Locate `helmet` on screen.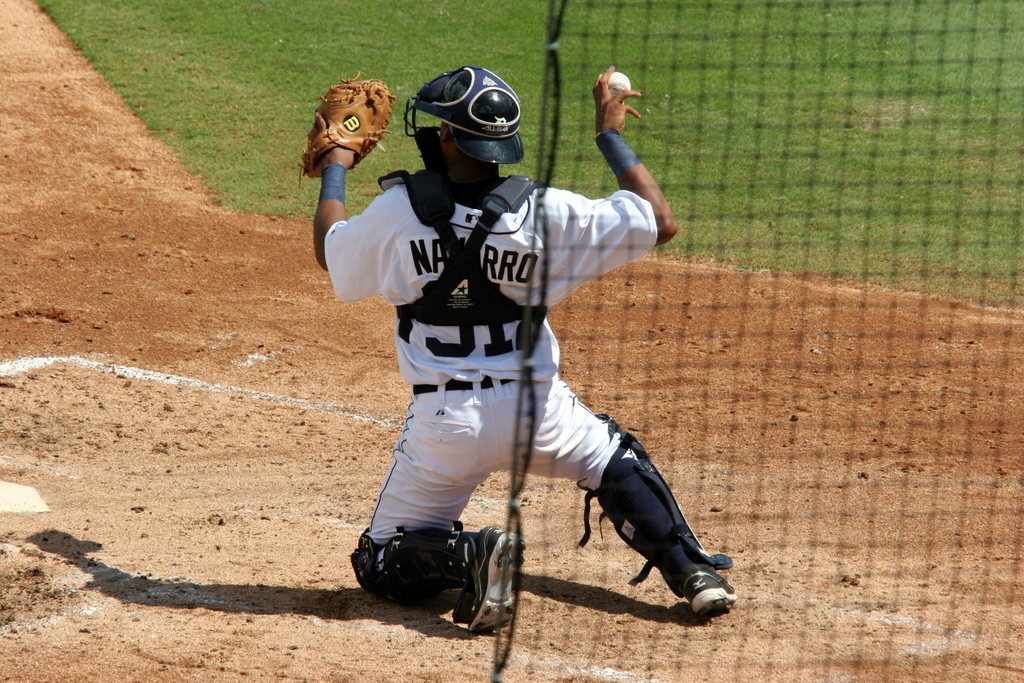
On screen at box=[412, 62, 525, 192].
